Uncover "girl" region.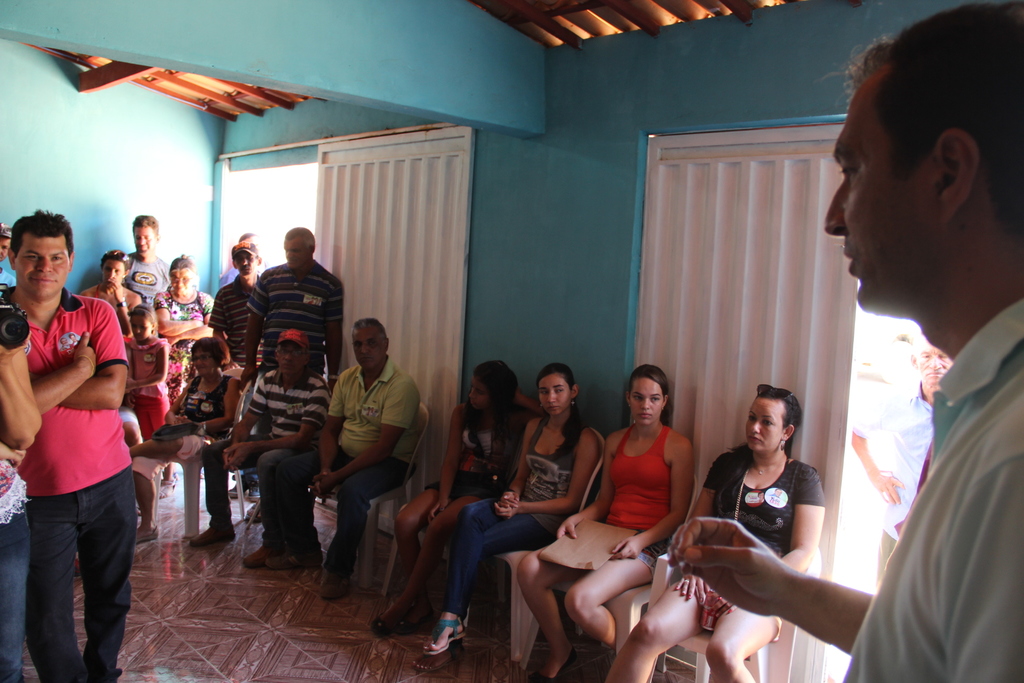
Uncovered: x1=373, y1=359, x2=545, y2=641.
